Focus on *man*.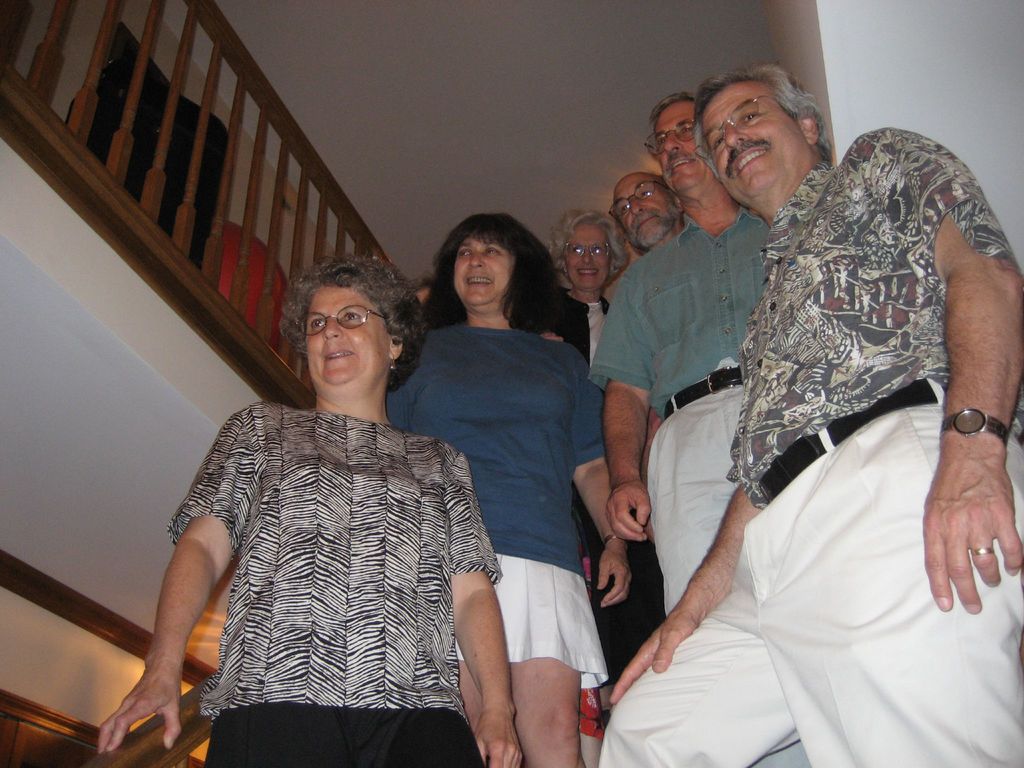
Focused at <bbox>589, 145, 686, 259</bbox>.
